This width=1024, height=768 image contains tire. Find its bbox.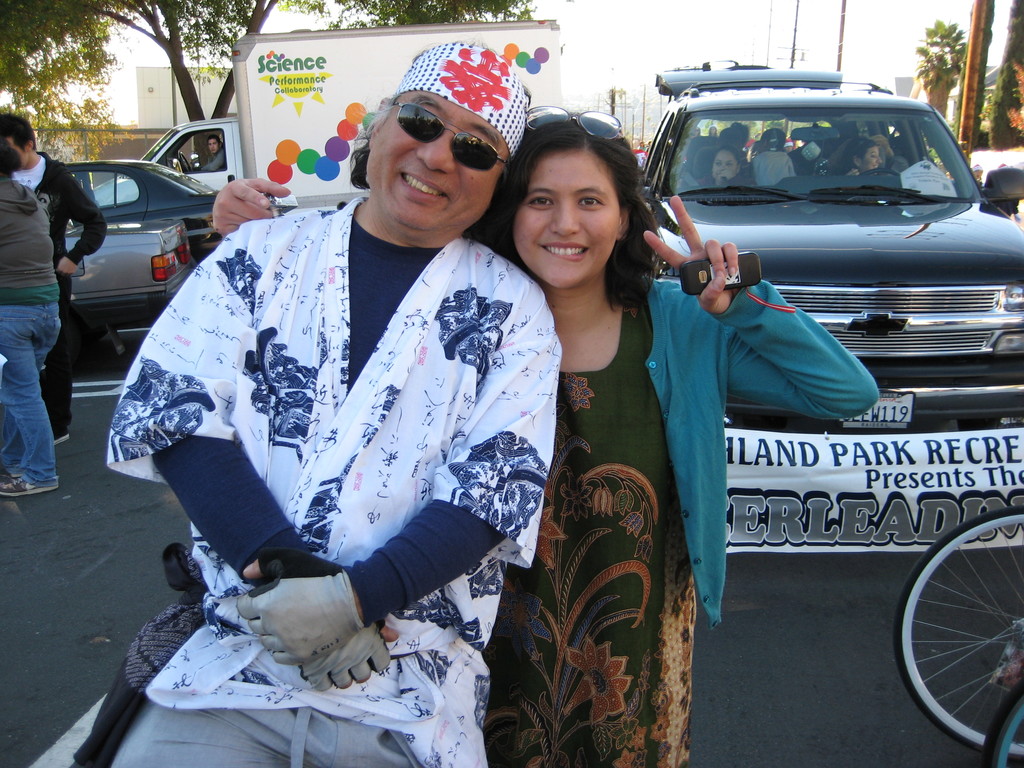
rect(897, 498, 1023, 760).
